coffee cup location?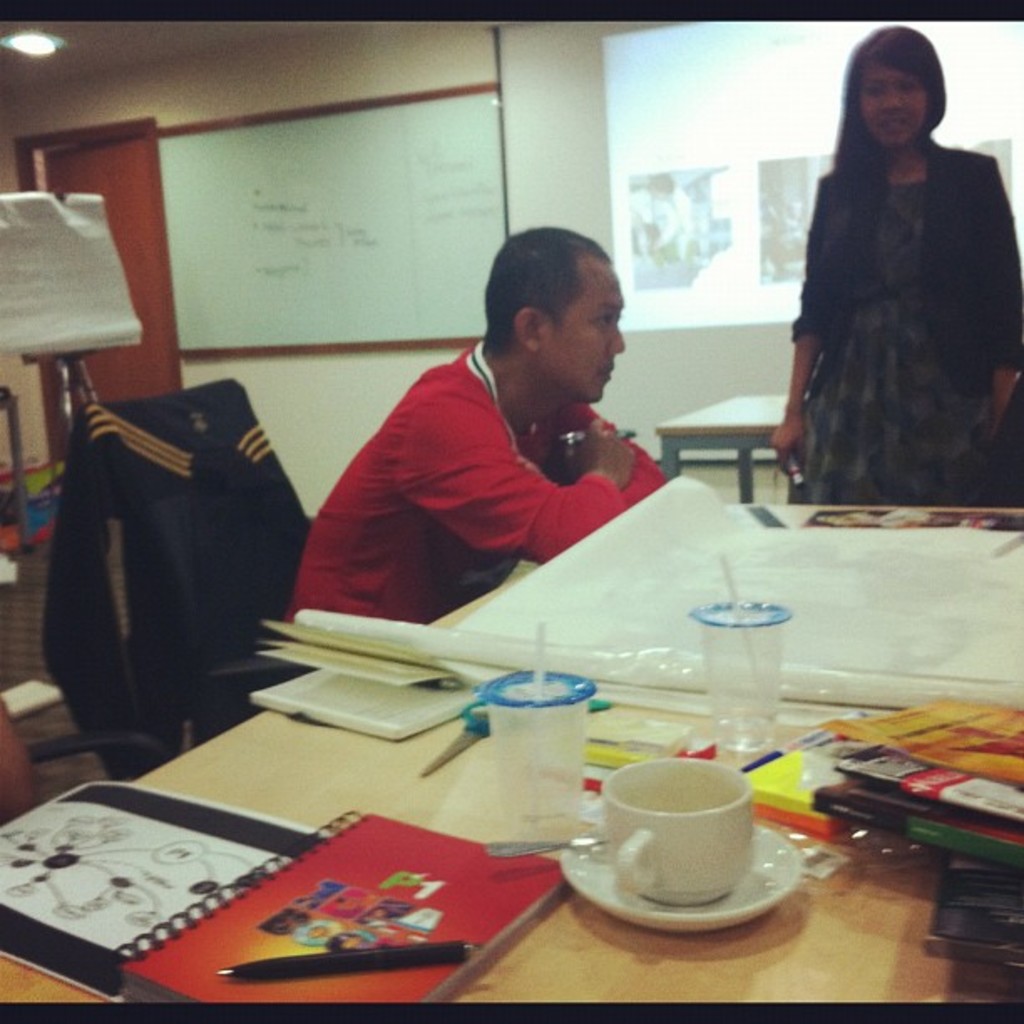
left=596, top=756, right=755, bottom=910
